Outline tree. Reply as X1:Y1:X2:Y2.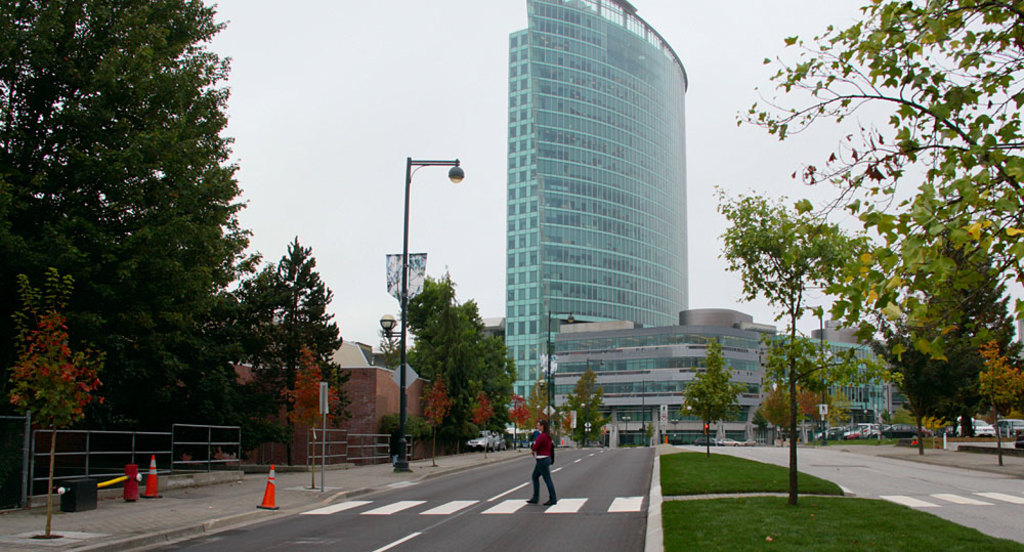
471:387:500:454.
